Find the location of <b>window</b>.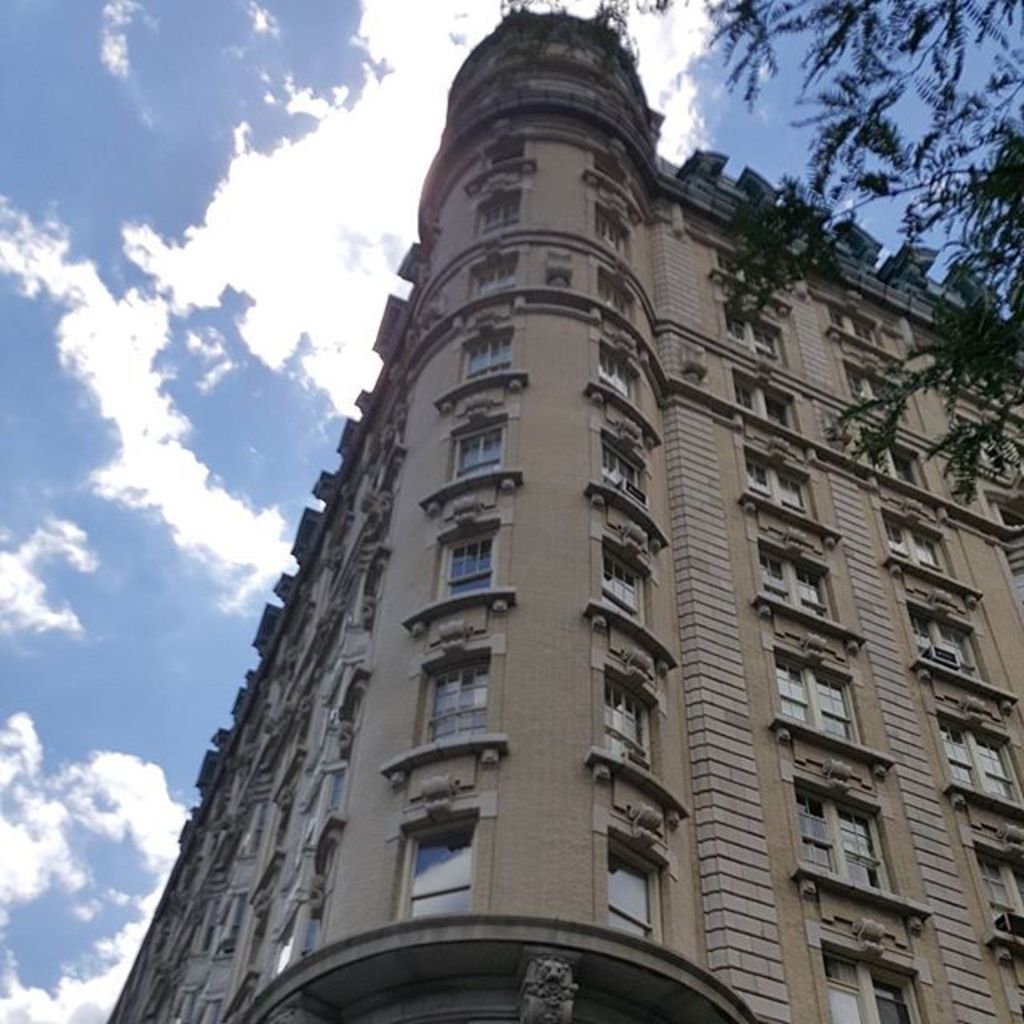
Location: detection(814, 670, 851, 741).
